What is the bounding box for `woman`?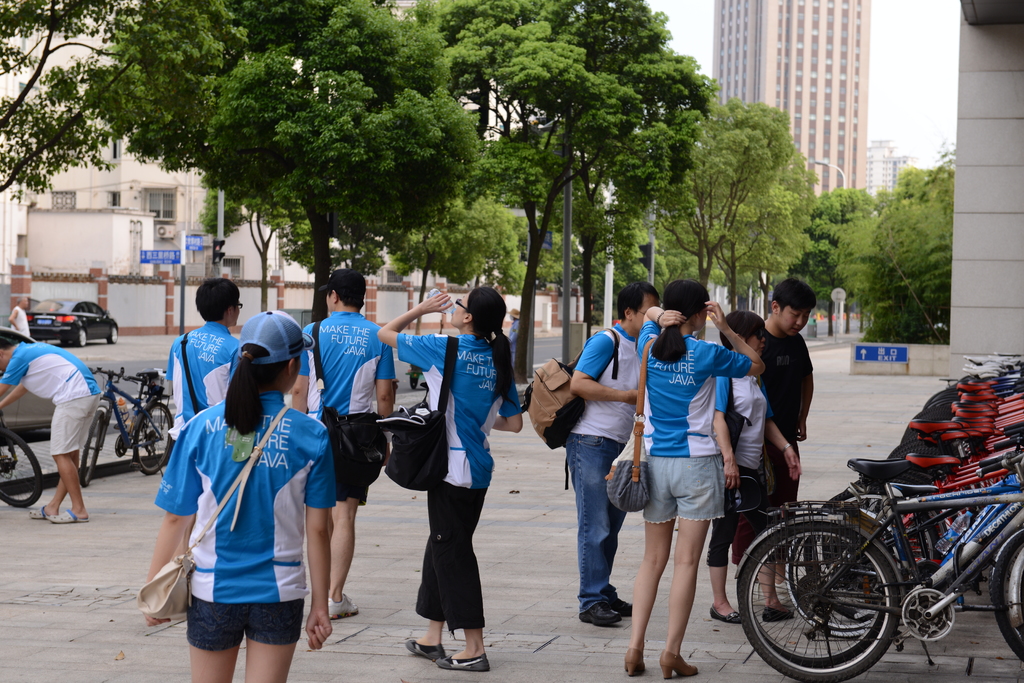
pyautogui.locateOnScreen(140, 323, 331, 682).
